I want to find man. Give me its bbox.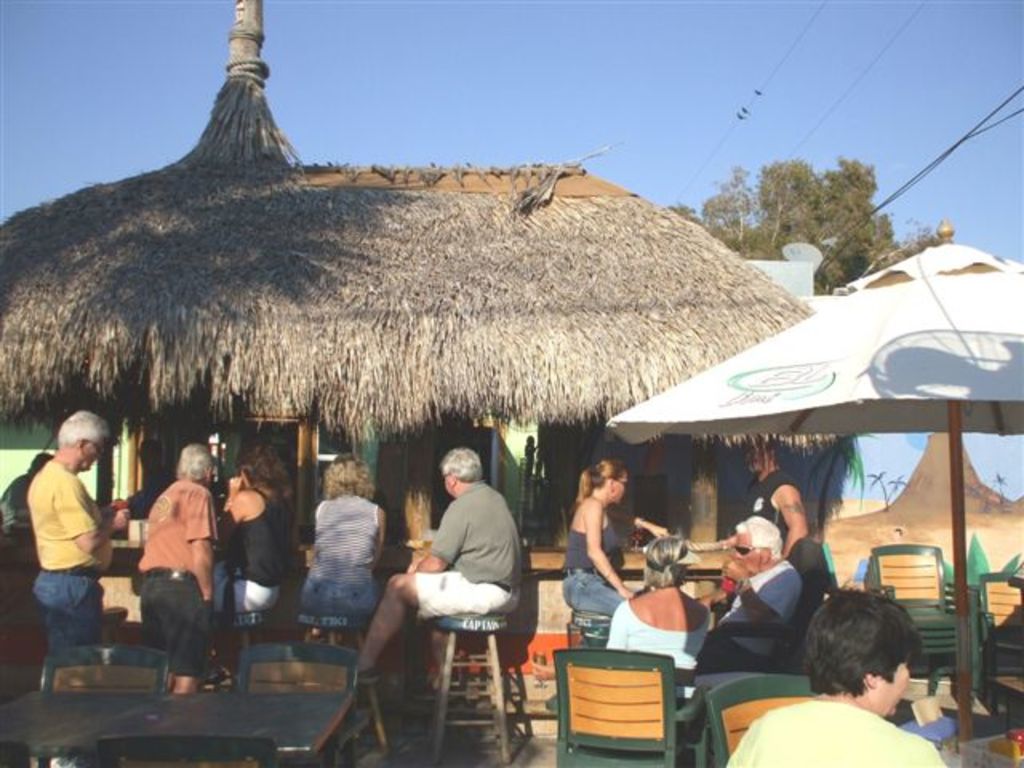
27 410 130 766.
